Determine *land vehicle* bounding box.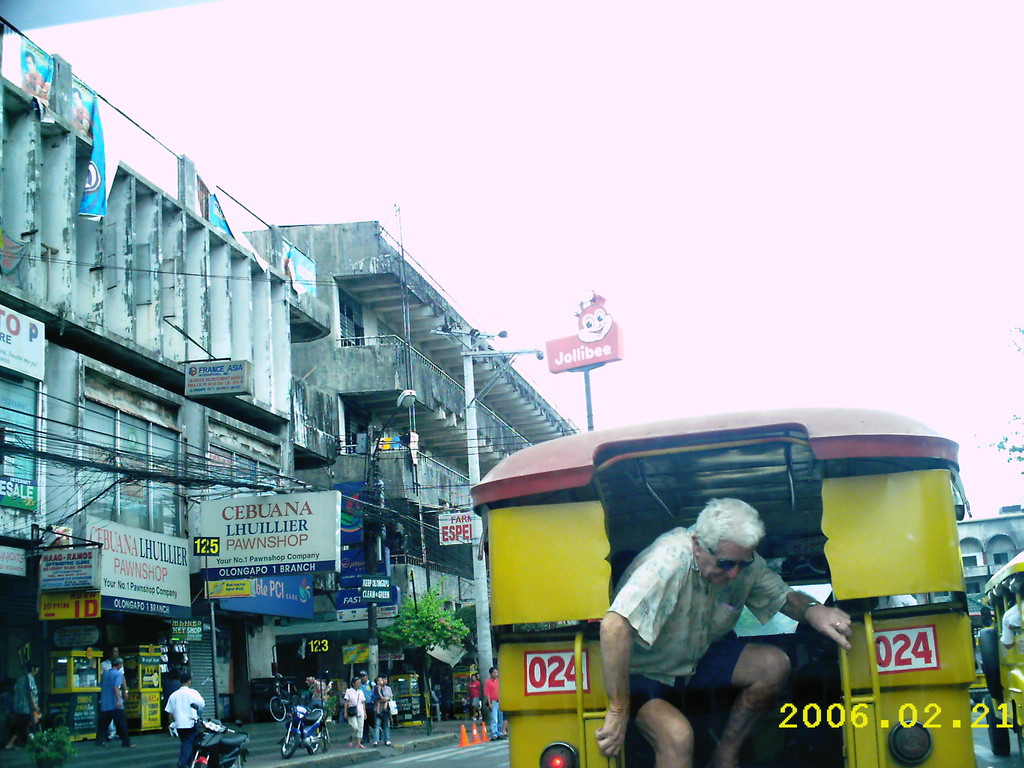
Determined: [x1=474, y1=419, x2=998, y2=718].
